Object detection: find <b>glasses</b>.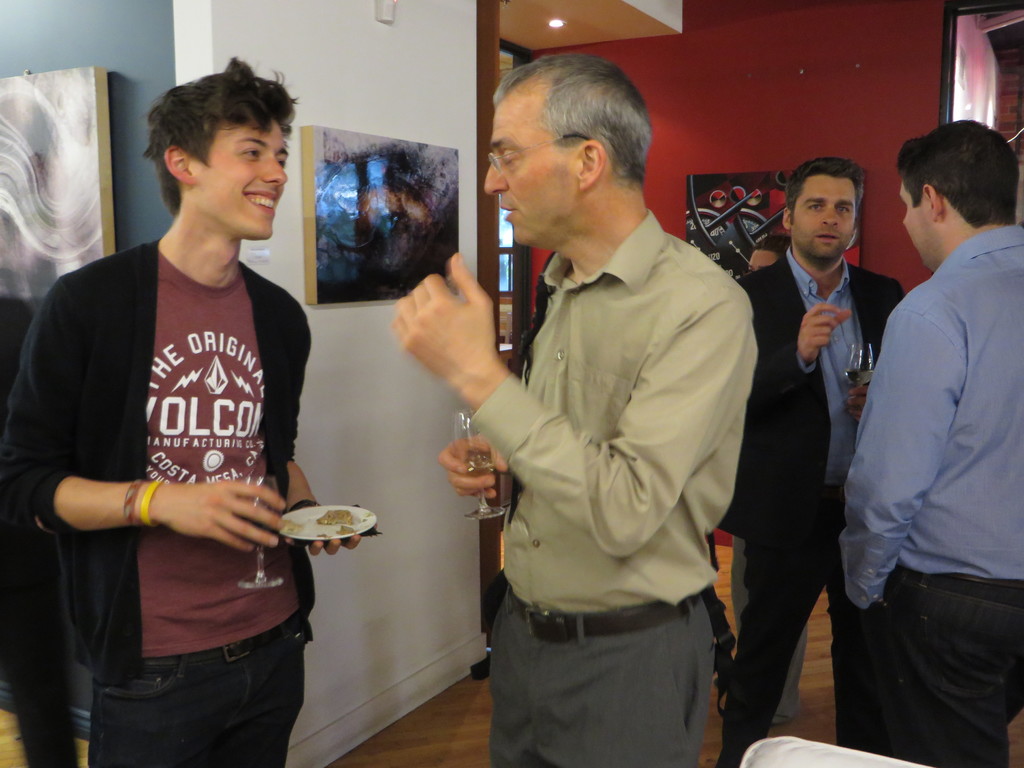
bbox=(487, 132, 593, 177).
